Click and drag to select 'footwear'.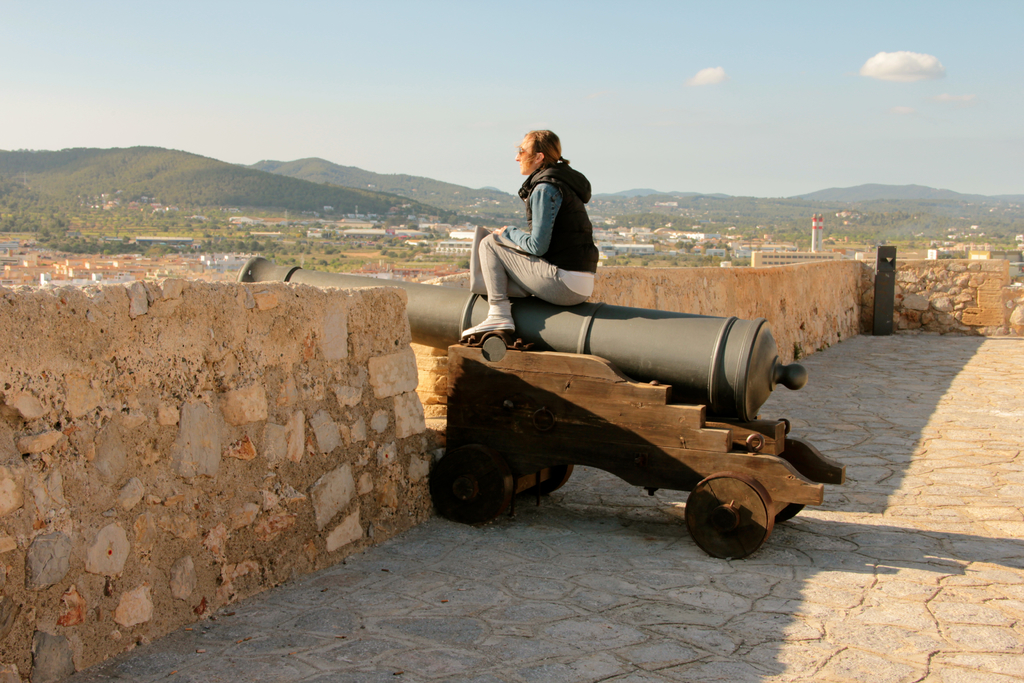
Selection: select_region(460, 293, 515, 336).
